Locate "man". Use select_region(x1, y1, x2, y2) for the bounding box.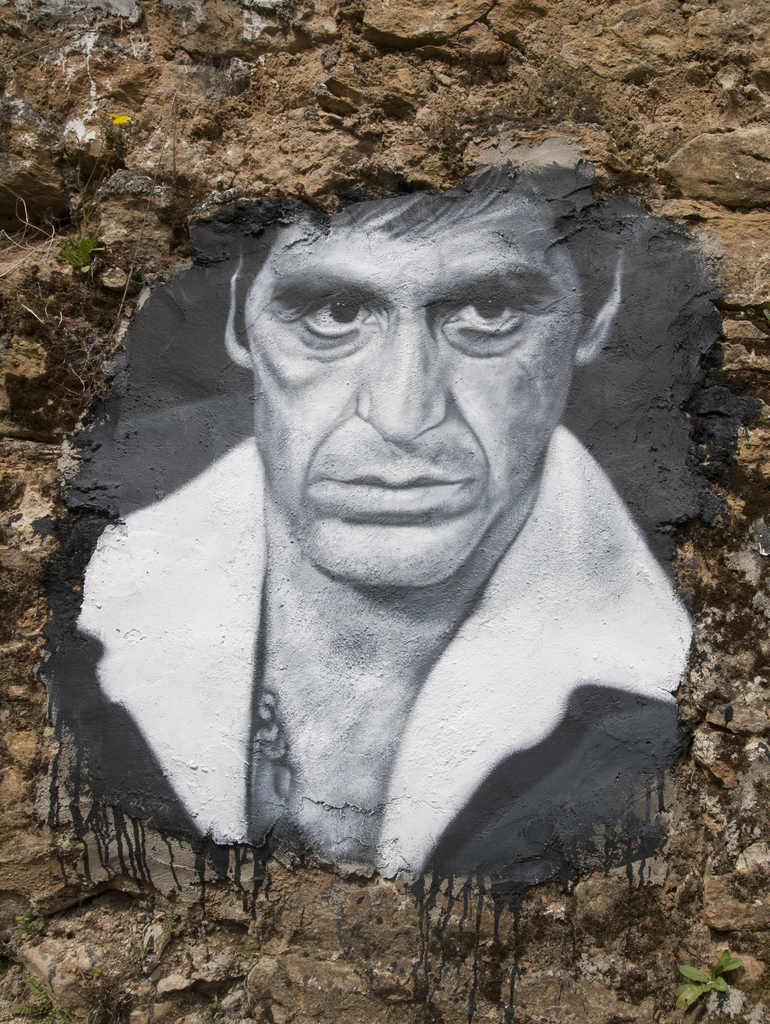
select_region(64, 186, 705, 870).
